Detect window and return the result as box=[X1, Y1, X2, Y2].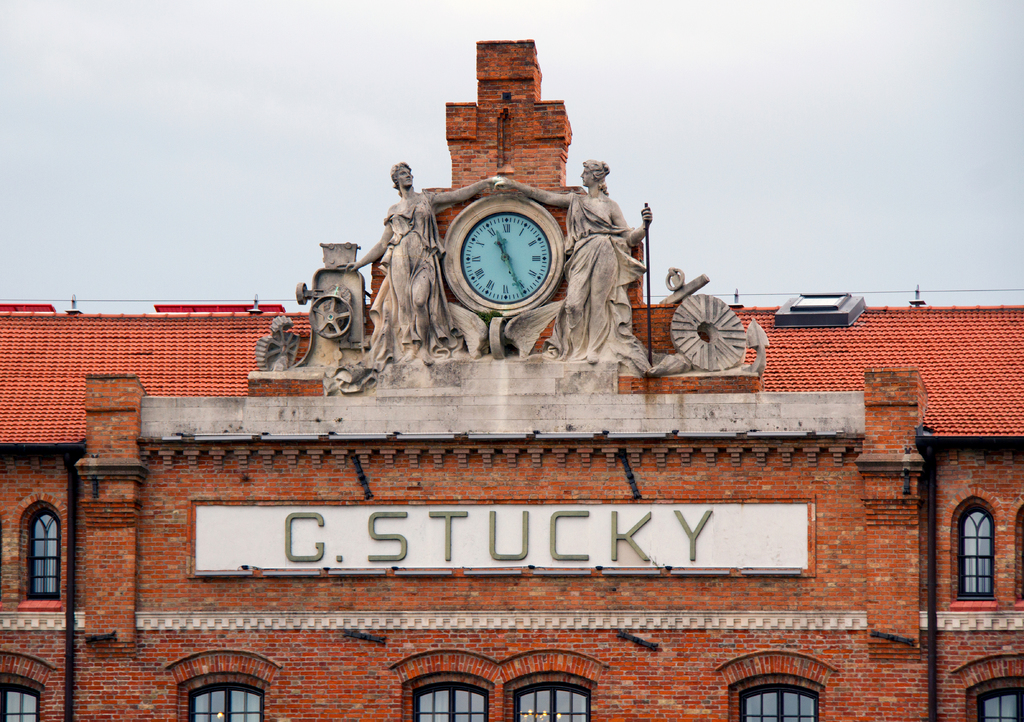
box=[189, 686, 262, 721].
